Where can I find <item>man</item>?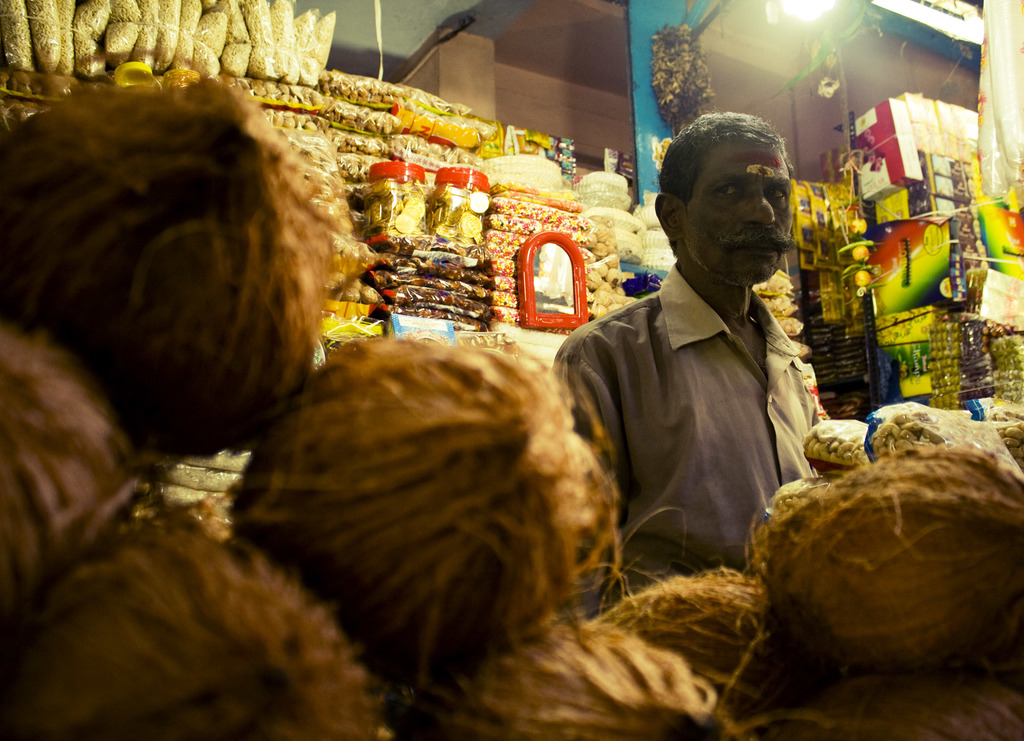
You can find it at 561 120 848 593.
